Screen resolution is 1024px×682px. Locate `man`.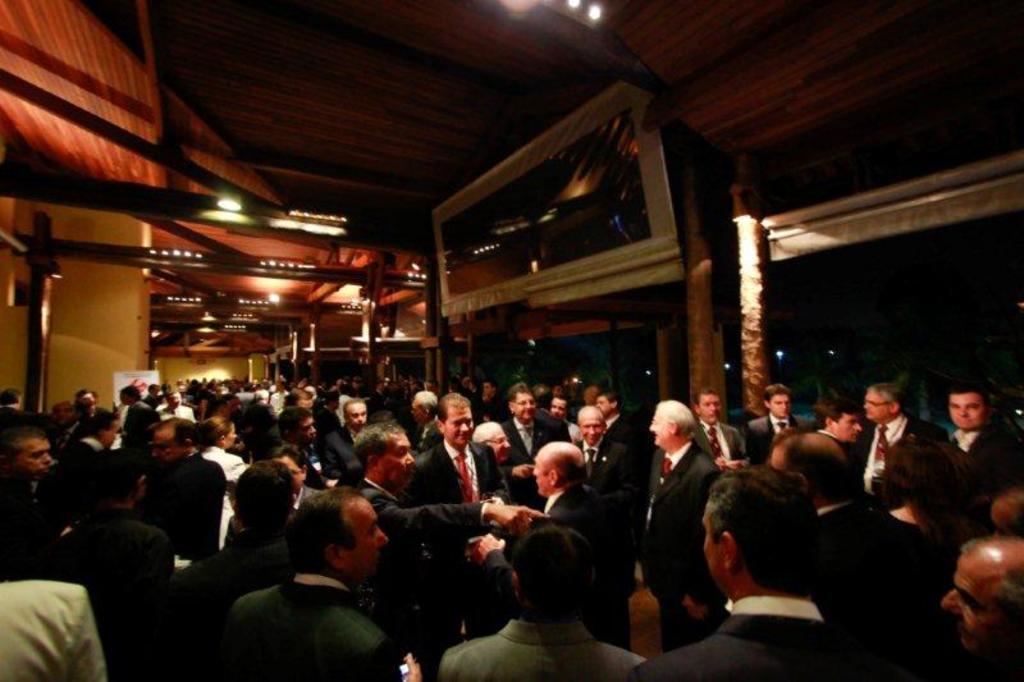
x1=691 y1=388 x2=748 y2=479.
